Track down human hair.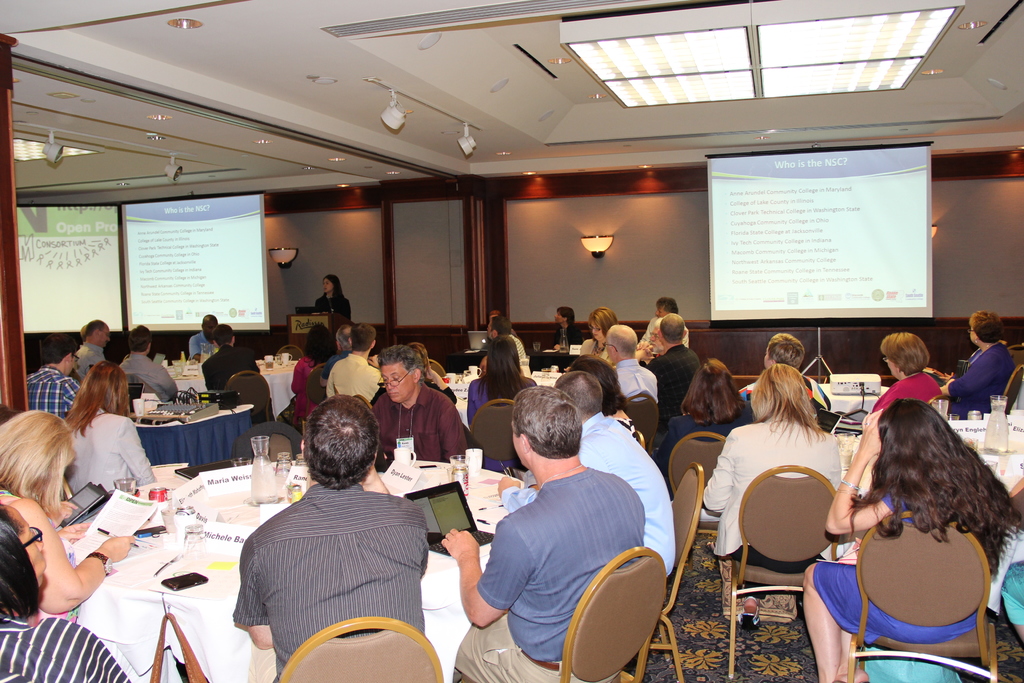
Tracked to region(840, 396, 1022, 575).
